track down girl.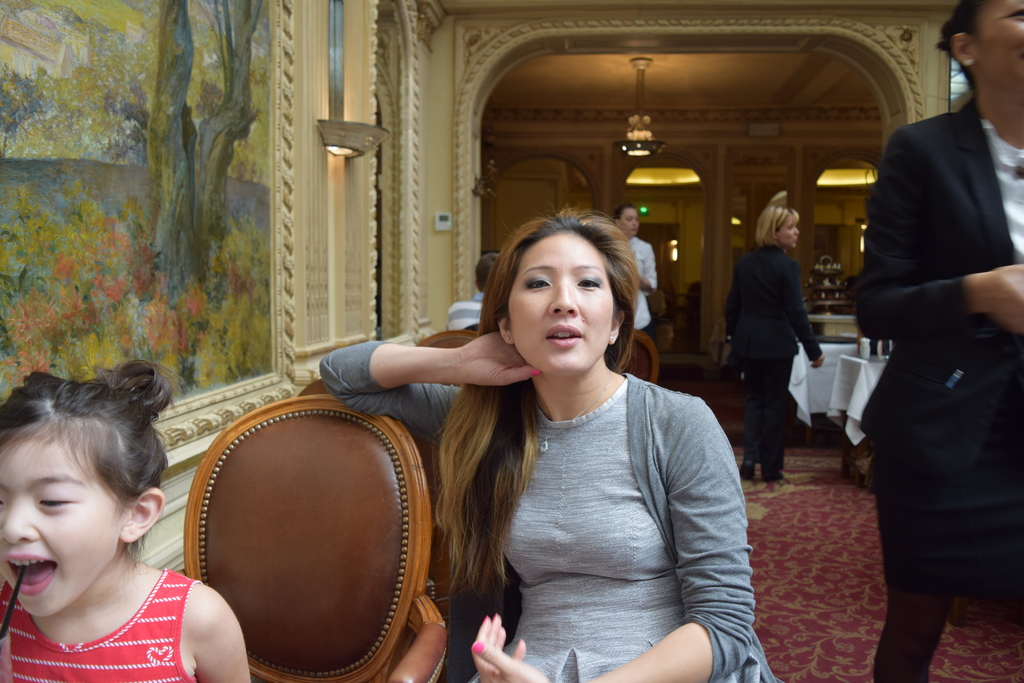
Tracked to locate(726, 202, 823, 482).
